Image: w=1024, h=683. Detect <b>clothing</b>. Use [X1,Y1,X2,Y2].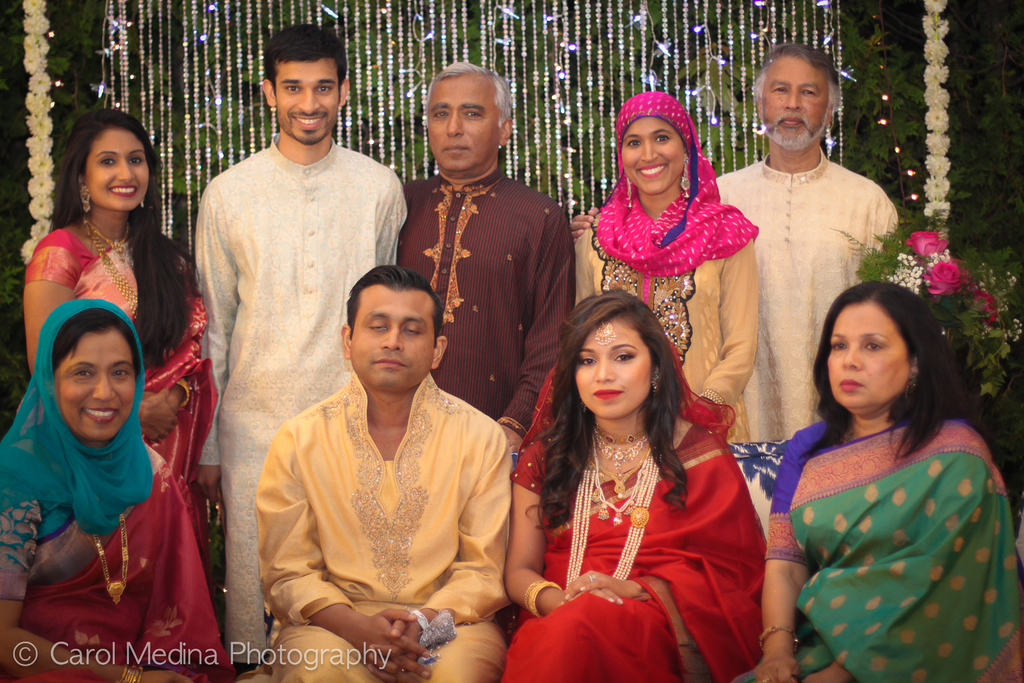
[504,329,762,677].
